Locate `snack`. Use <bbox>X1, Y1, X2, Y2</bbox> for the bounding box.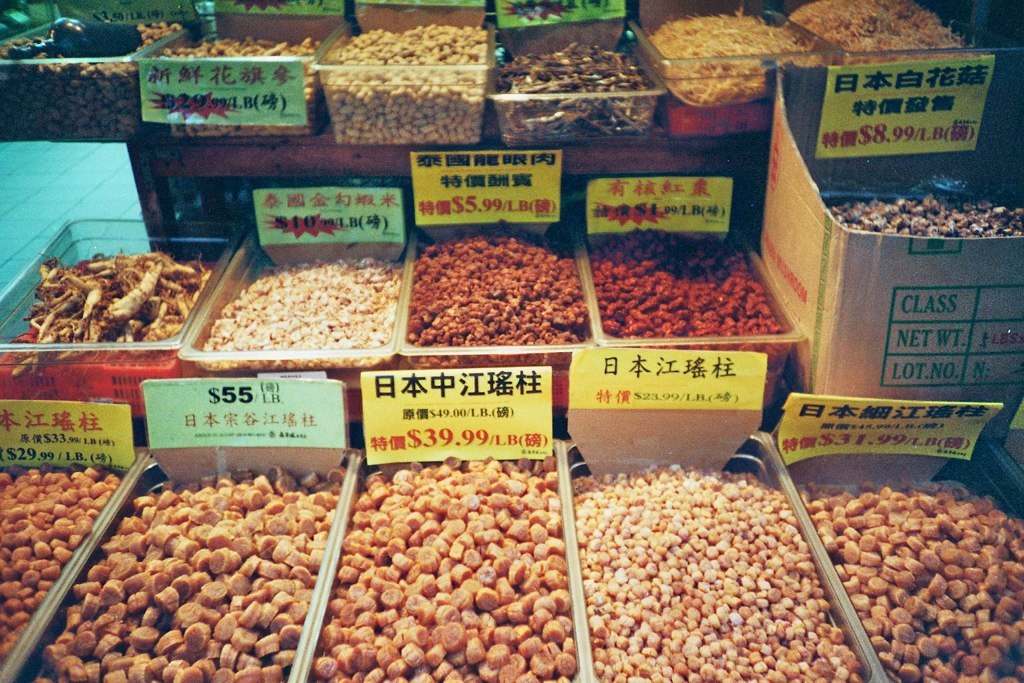
<bbox>35, 247, 190, 341</bbox>.
